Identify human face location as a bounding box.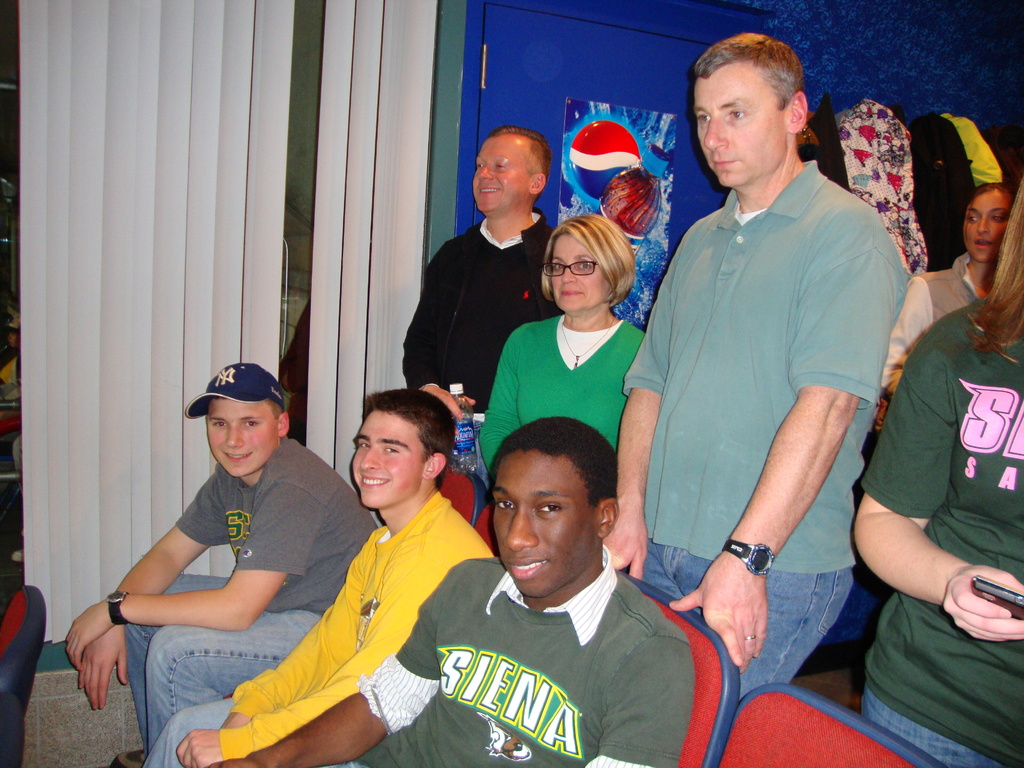
[493,452,593,596].
